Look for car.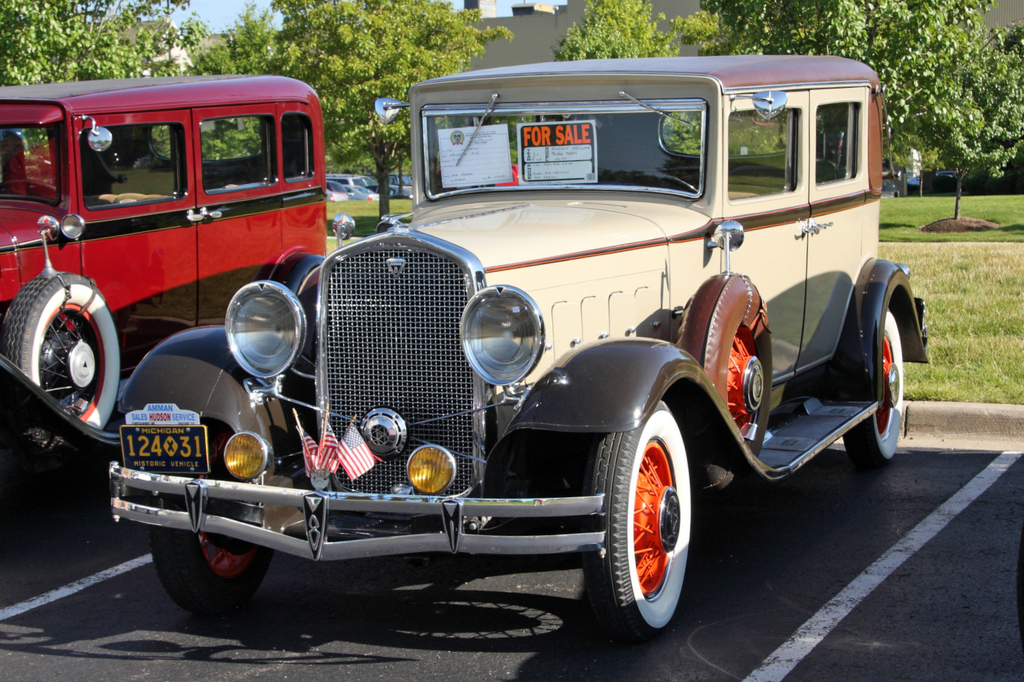
Found: BBox(110, 47, 936, 636).
